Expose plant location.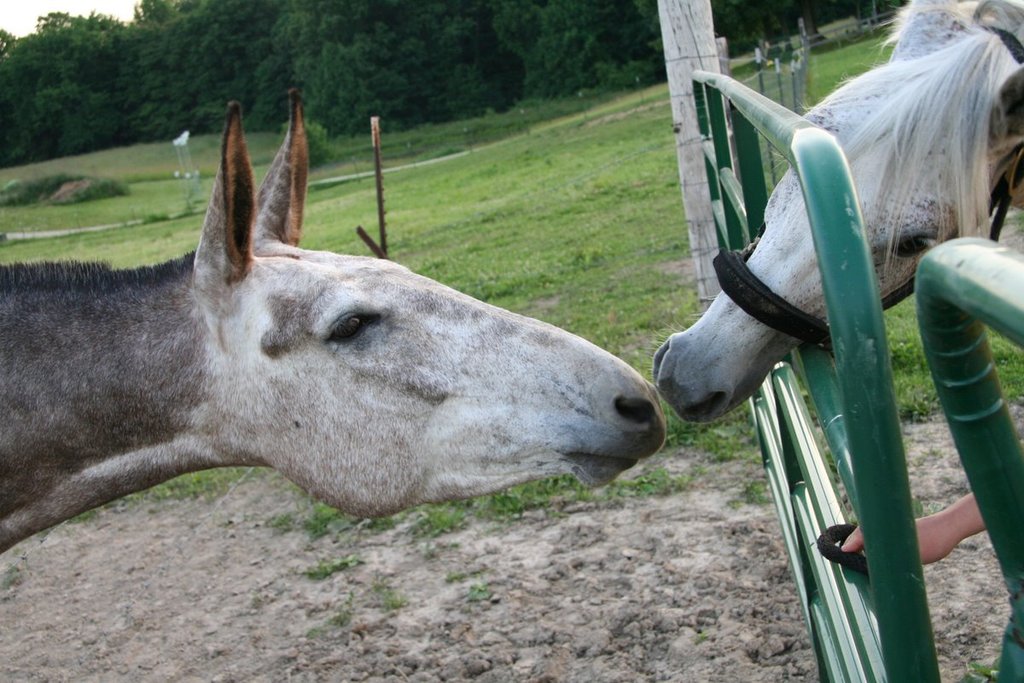
Exposed at bbox=[68, 511, 97, 525].
